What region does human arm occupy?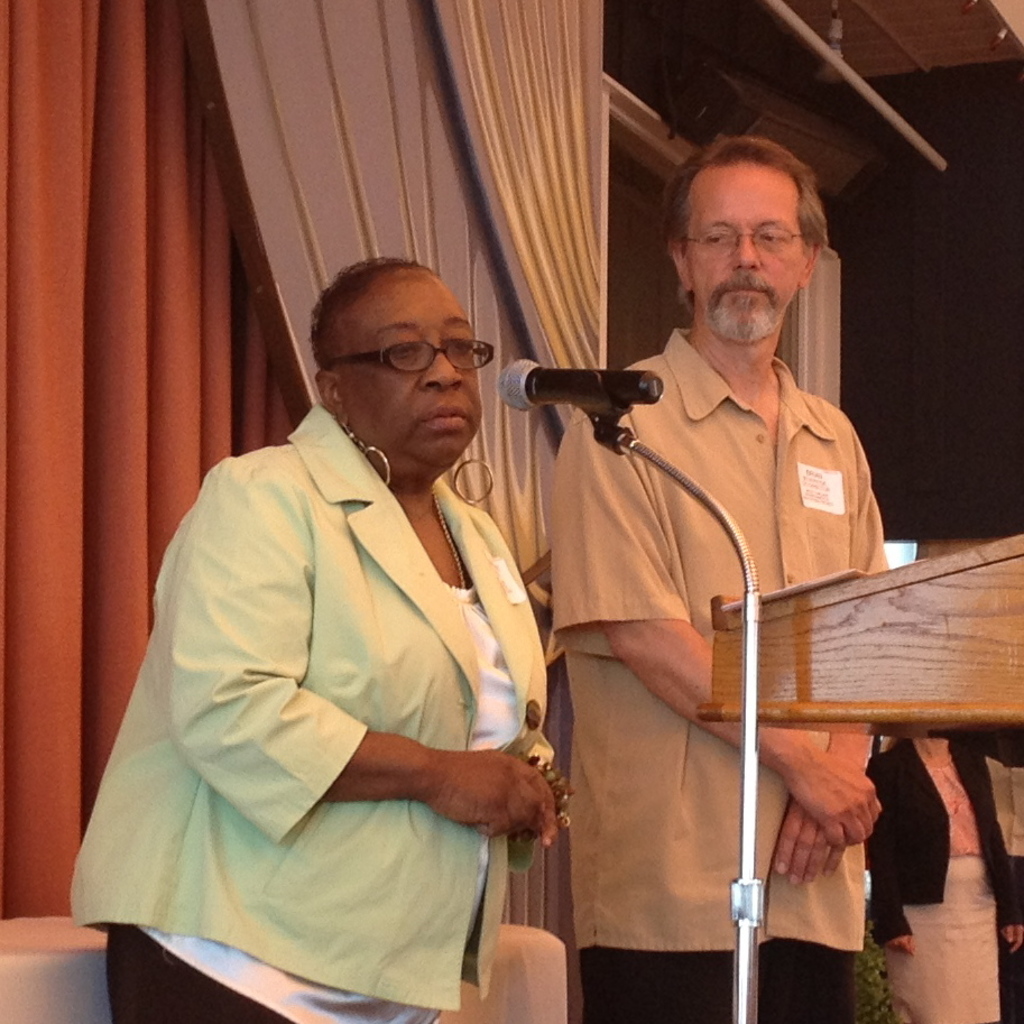
991:779:1023:962.
